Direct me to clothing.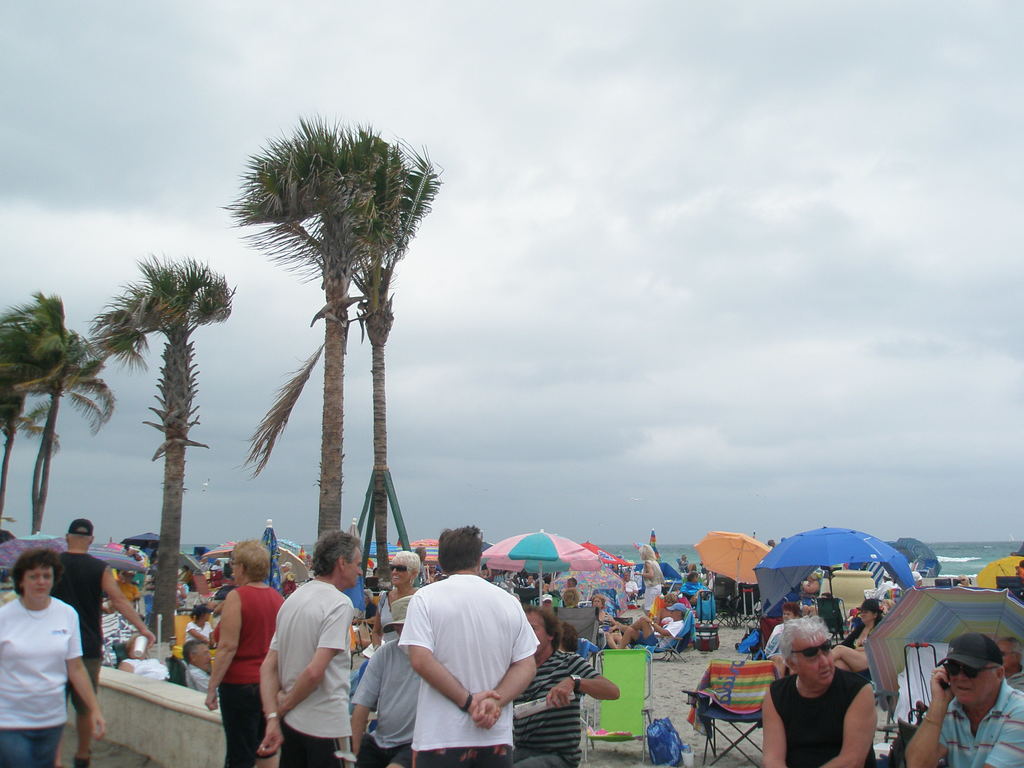
Direction: {"x1": 212, "y1": 584, "x2": 287, "y2": 767}.
